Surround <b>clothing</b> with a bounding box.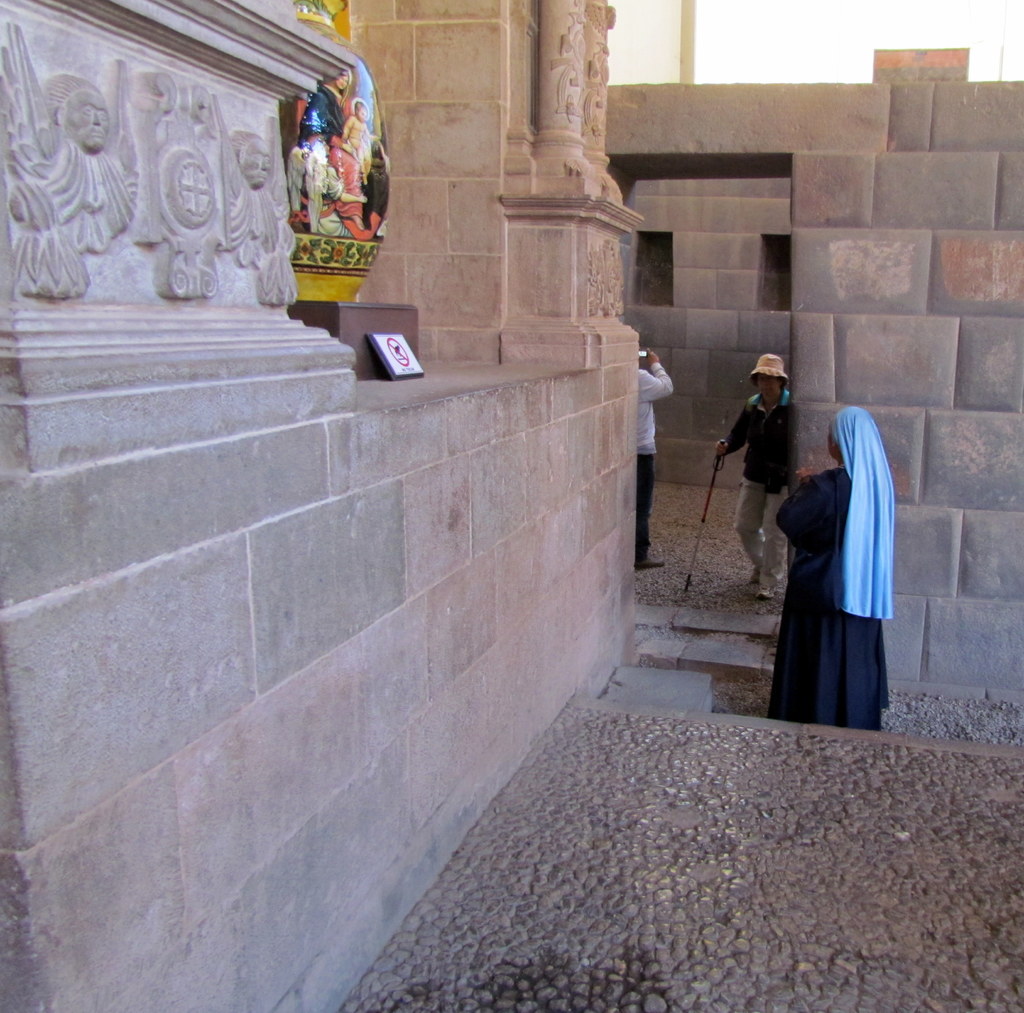
728:392:797:586.
